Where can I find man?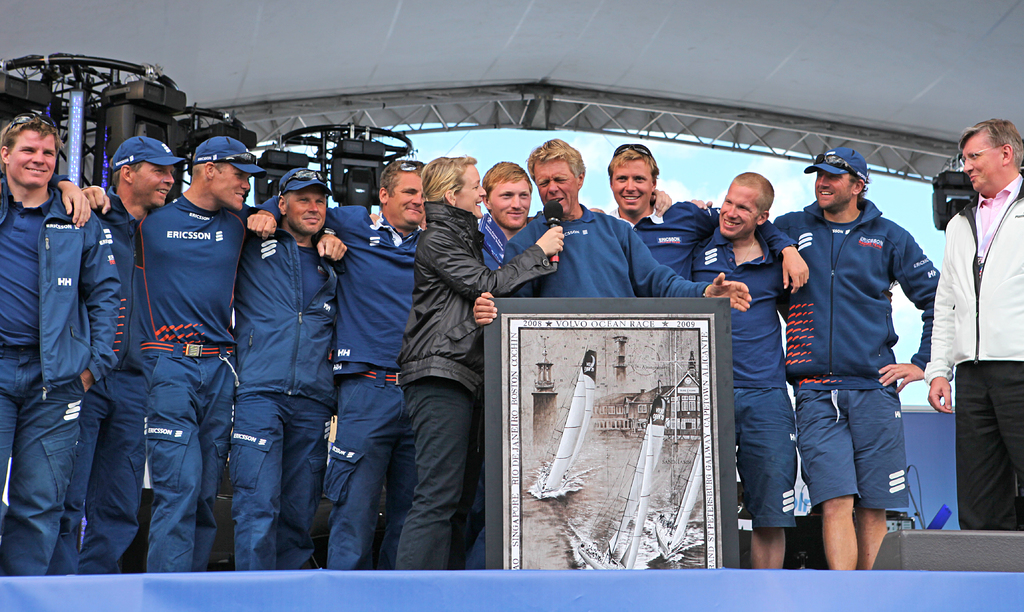
You can find it at bbox=(766, 145, 939, 571).
